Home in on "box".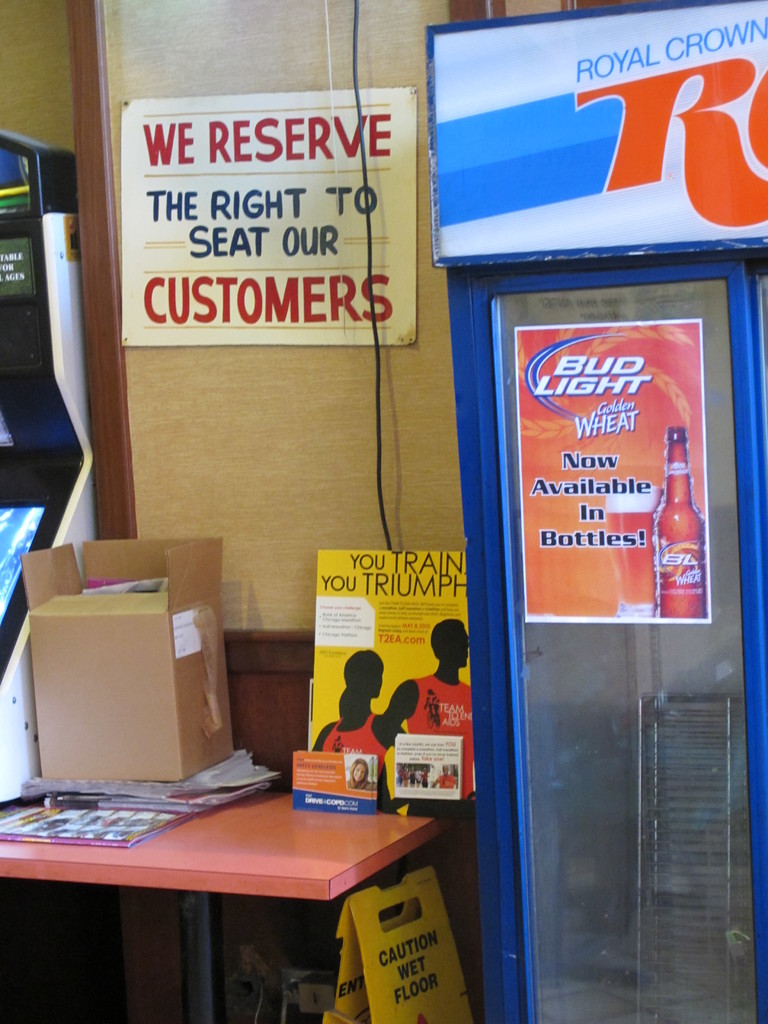
Homed in at (left=19, top=539, right=229, bottom=784).
